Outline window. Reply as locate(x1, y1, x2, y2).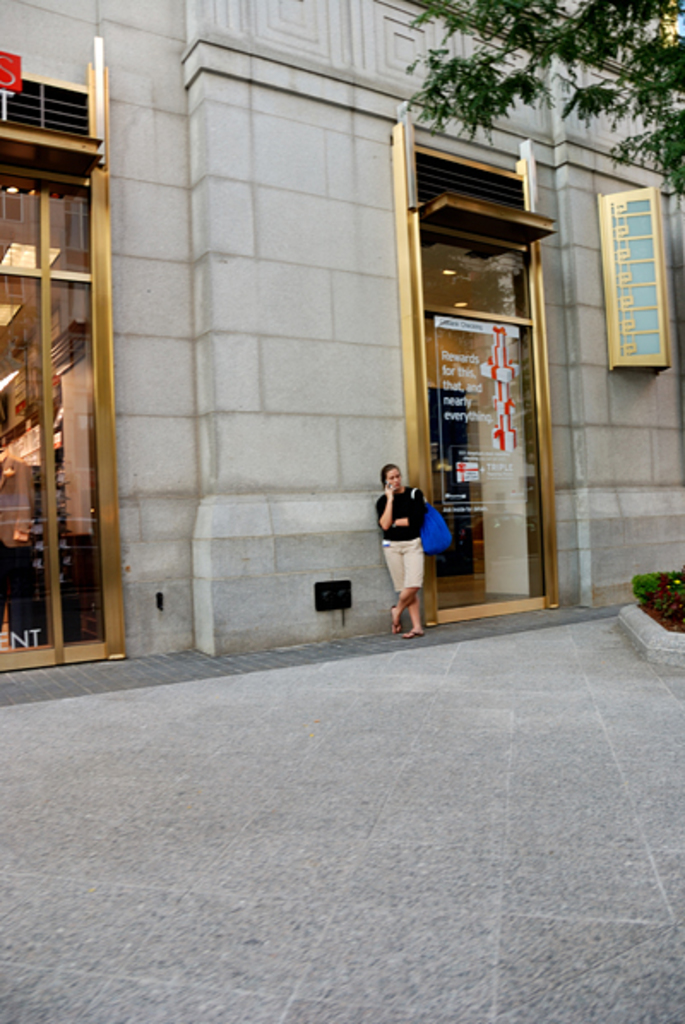
locate(589, 187, 671, 384).
